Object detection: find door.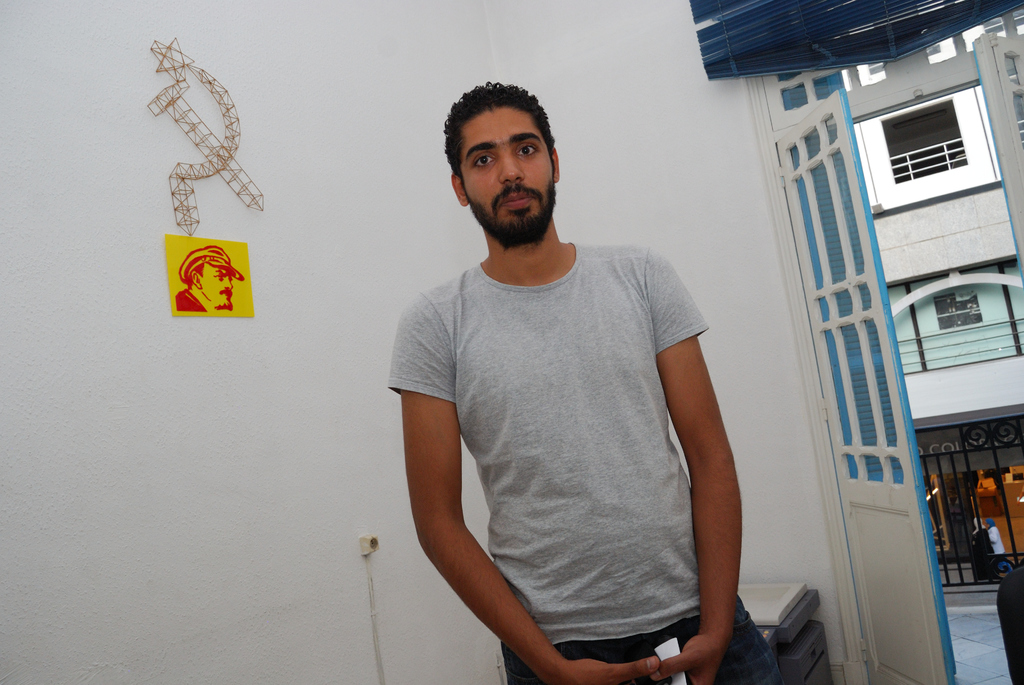
box=[968, 32, 1023, 287].
